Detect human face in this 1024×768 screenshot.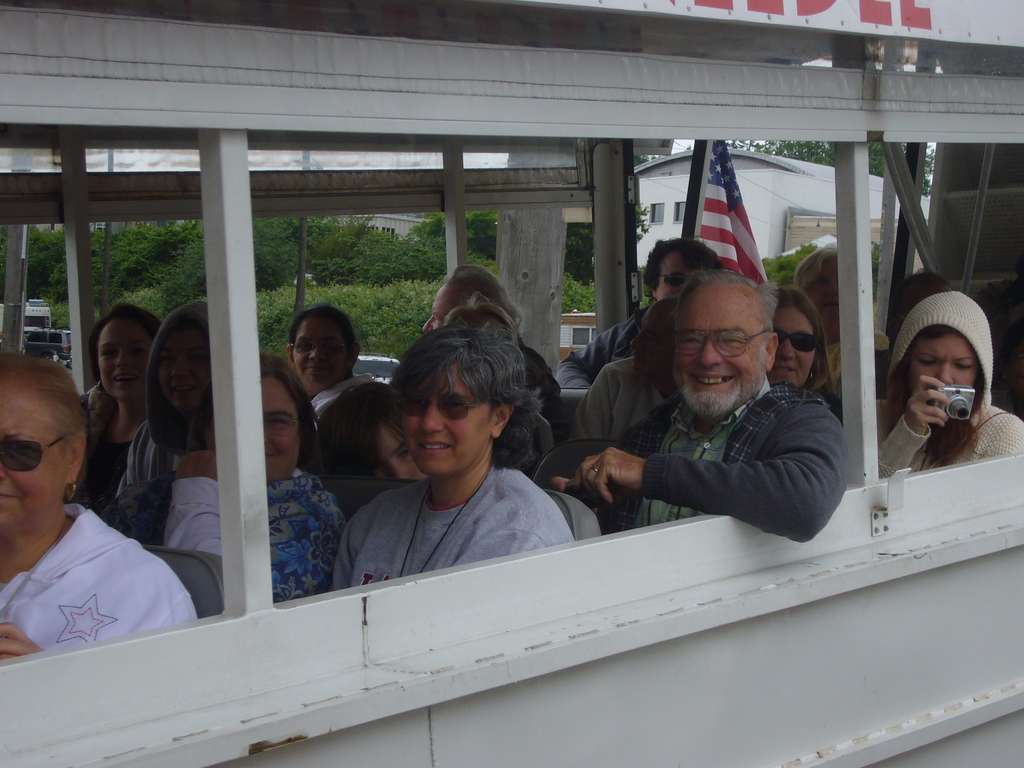
Detection: x1=260, y1=376, x2=310, y2=479.
